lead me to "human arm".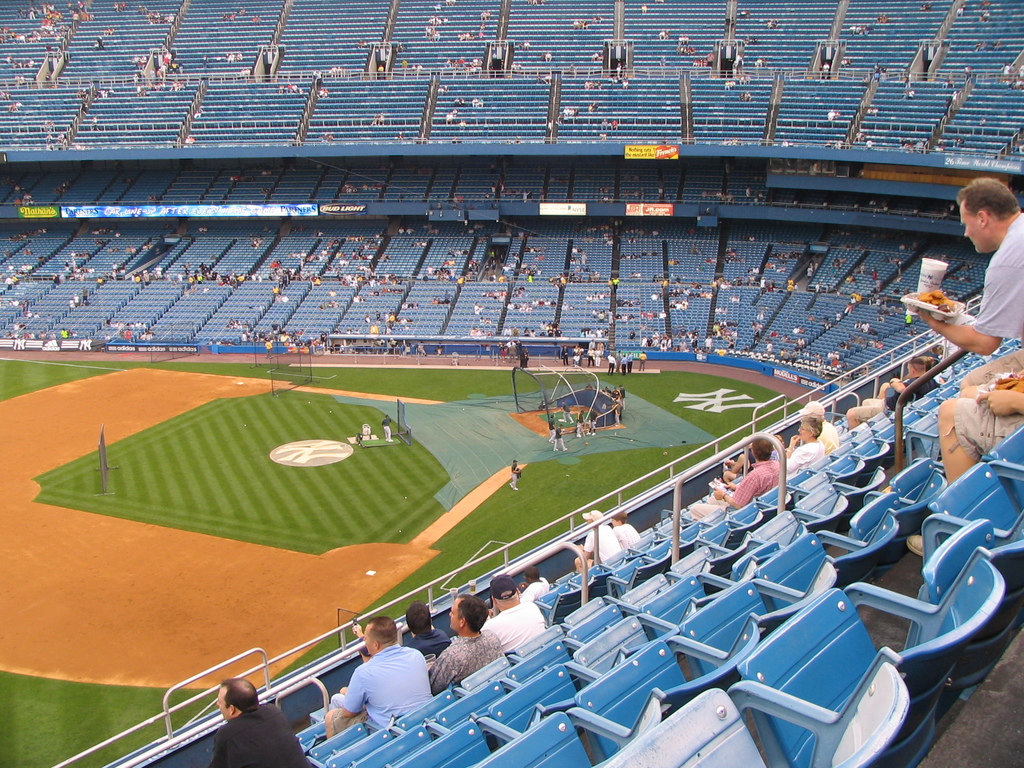
Lead to (921,263,1010,357).
